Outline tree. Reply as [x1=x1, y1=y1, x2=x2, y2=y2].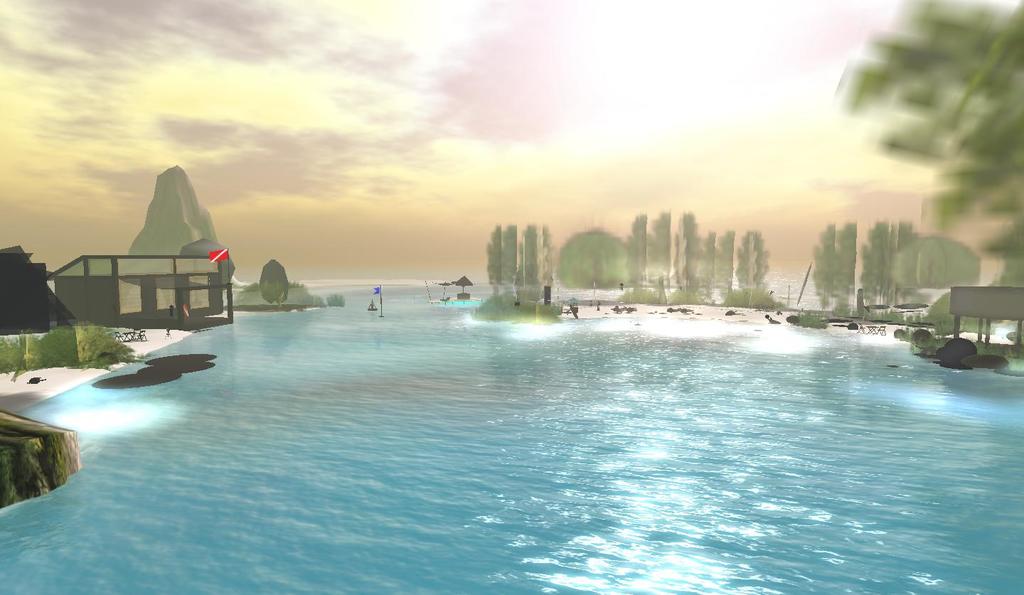
[x1=809, y1=225, x2=854, y2=308].
